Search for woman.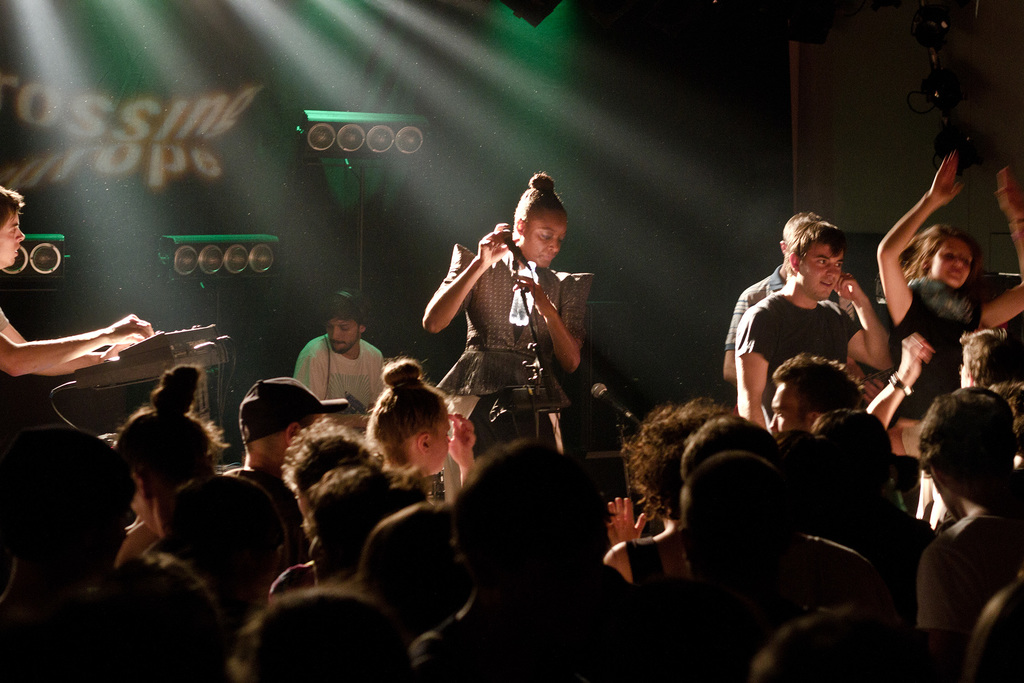
Found at x1=872 y1=150 x2=1023 y2=419.
